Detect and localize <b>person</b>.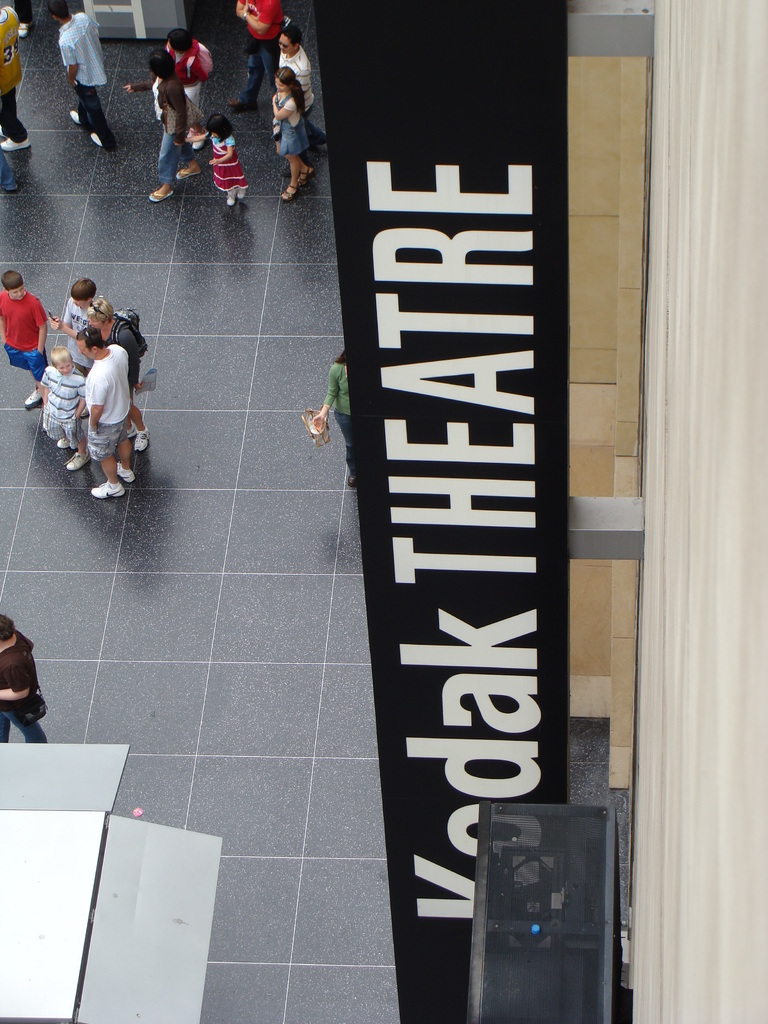
Localized at bbox(275, 27, 327, 153).
